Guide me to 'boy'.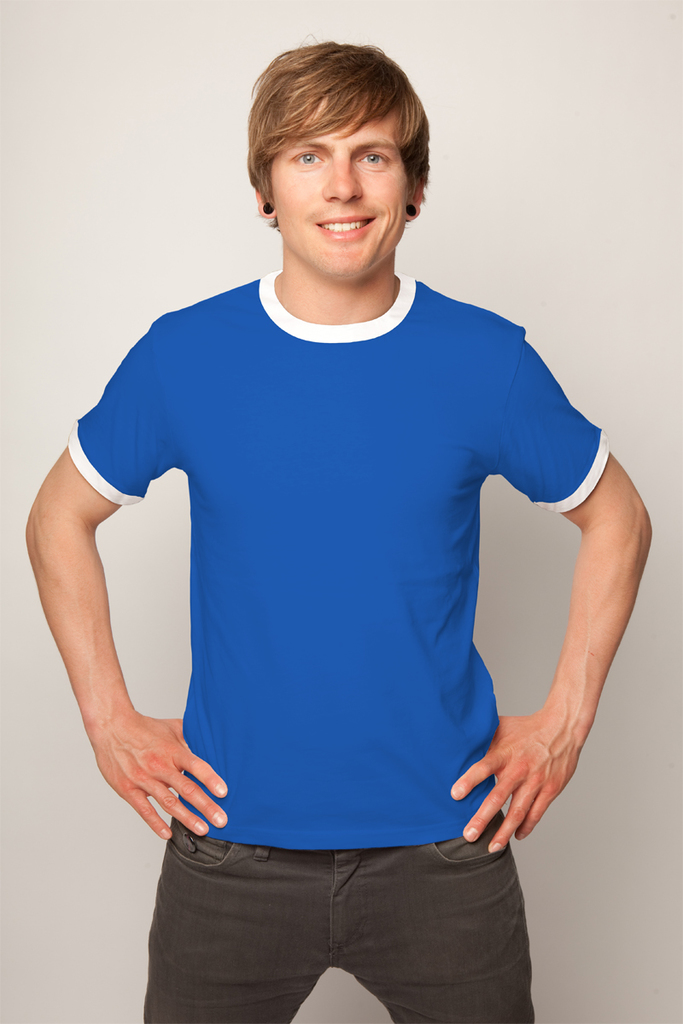
Guidance: {"x1": 26, "y1": 43, "x2": 649, "y2": 1023}.
